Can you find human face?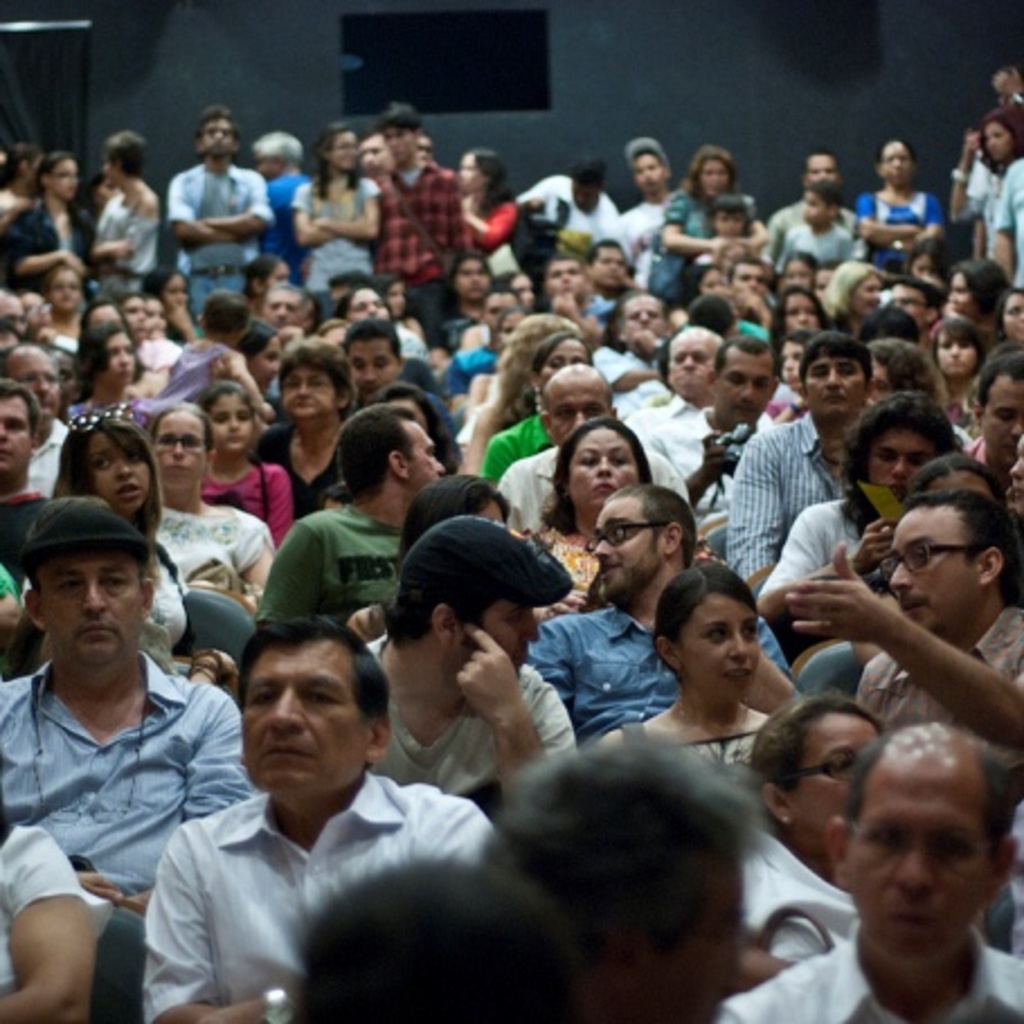
Yes, bounding box: 592/504/655/587.
